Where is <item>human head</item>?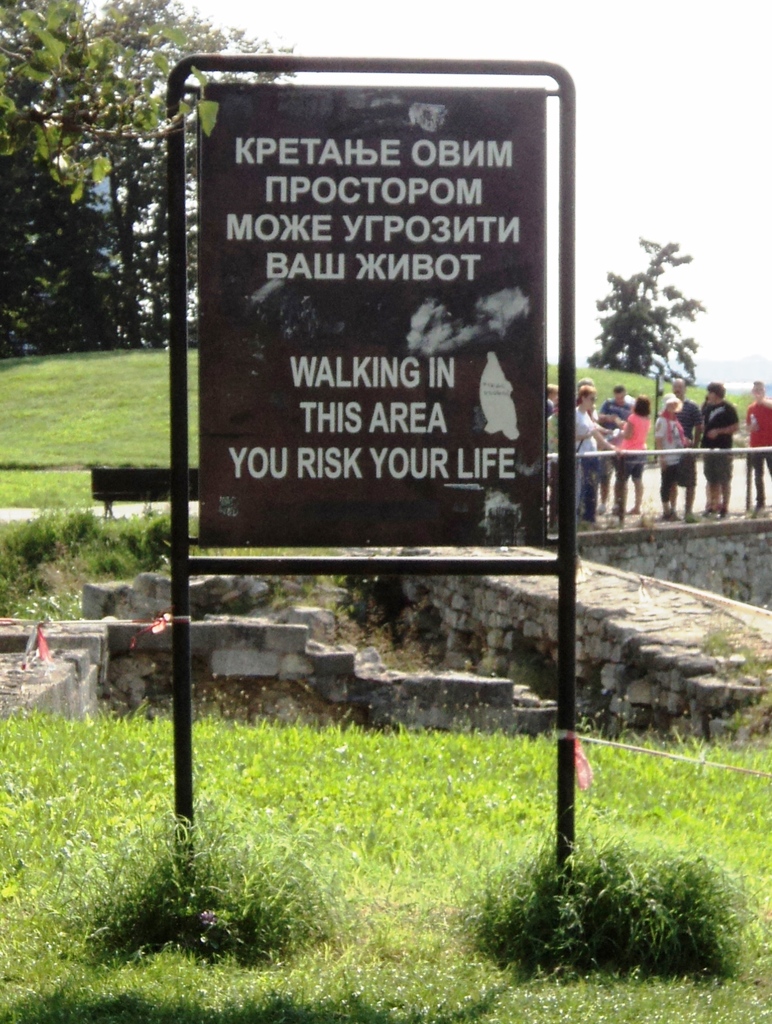
rect(671, 376, 685, 405).
